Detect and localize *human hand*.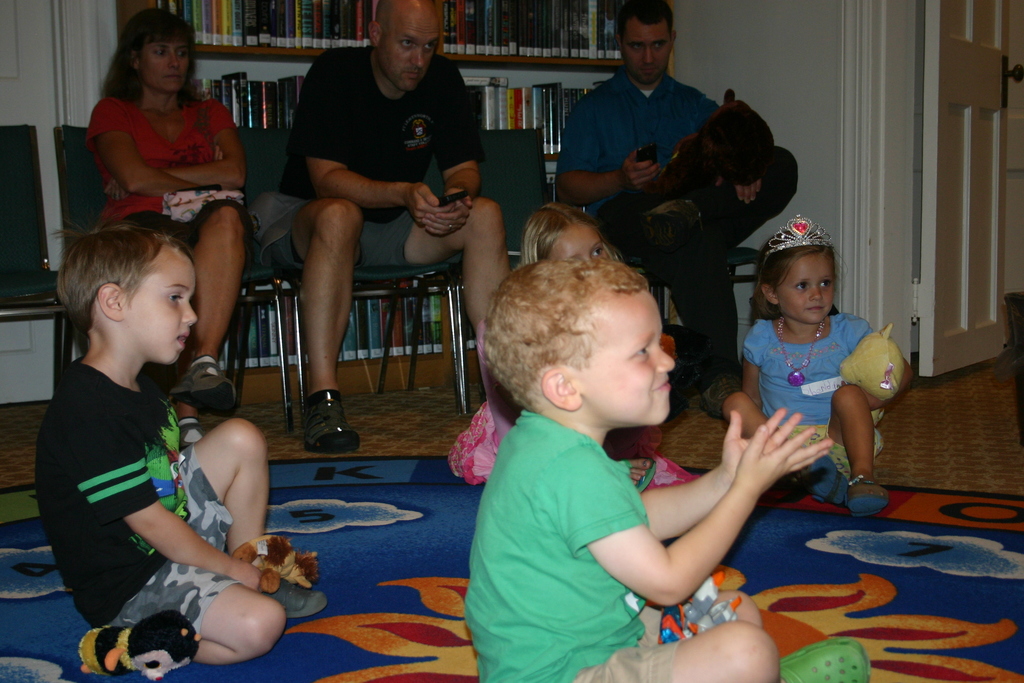
Localized at crop(620, 149, 659, 192).
